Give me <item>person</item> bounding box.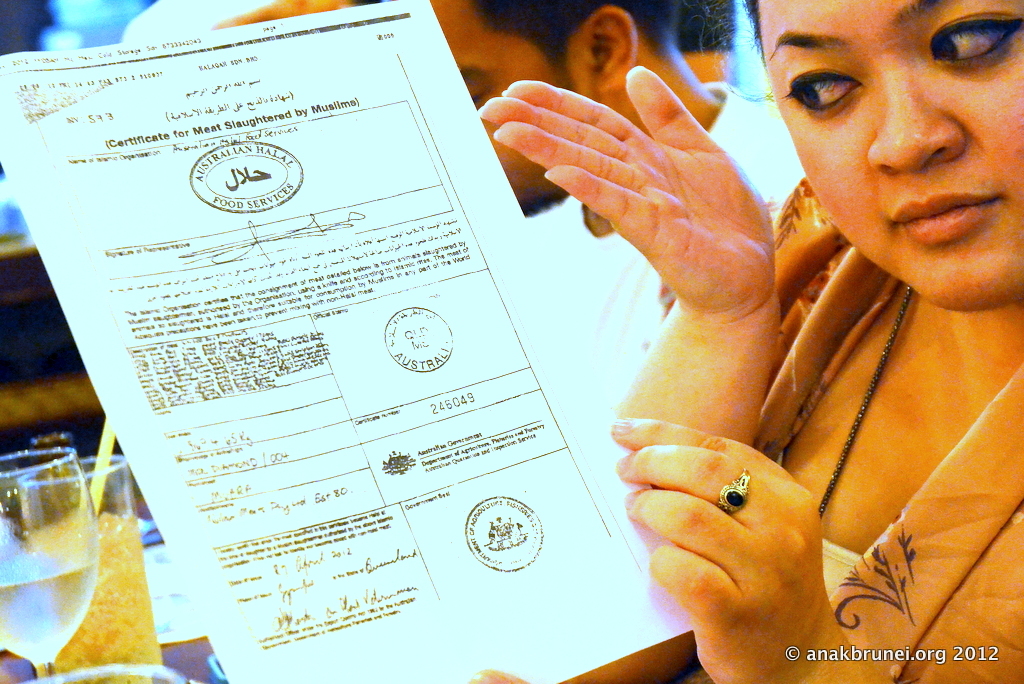
pyautogui.locateOnScreen(239, 2, 809, 426).
